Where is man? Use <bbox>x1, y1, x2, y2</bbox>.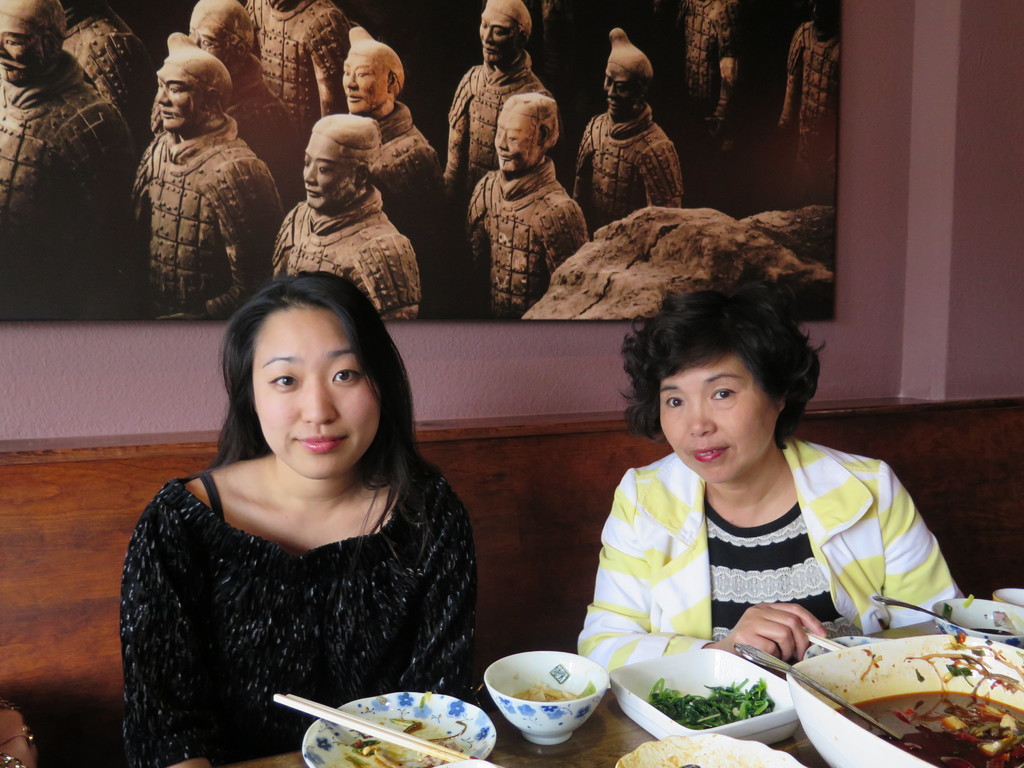
<bbox>783, 7, 843, 131</bbox>.
